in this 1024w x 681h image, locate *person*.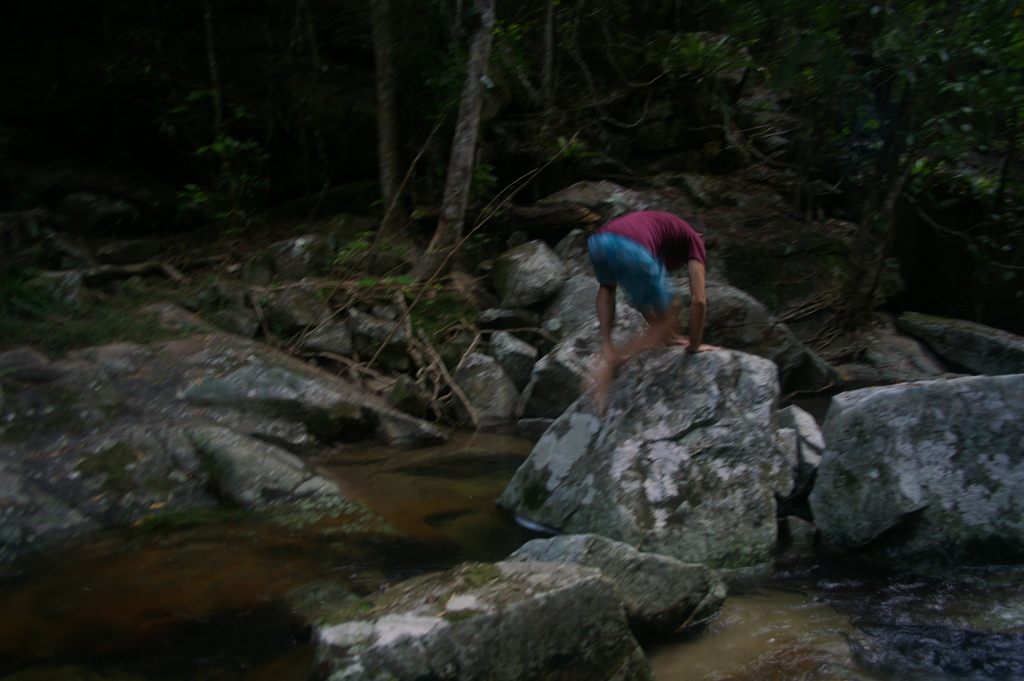
Bounding box: 579 212 703 392.
